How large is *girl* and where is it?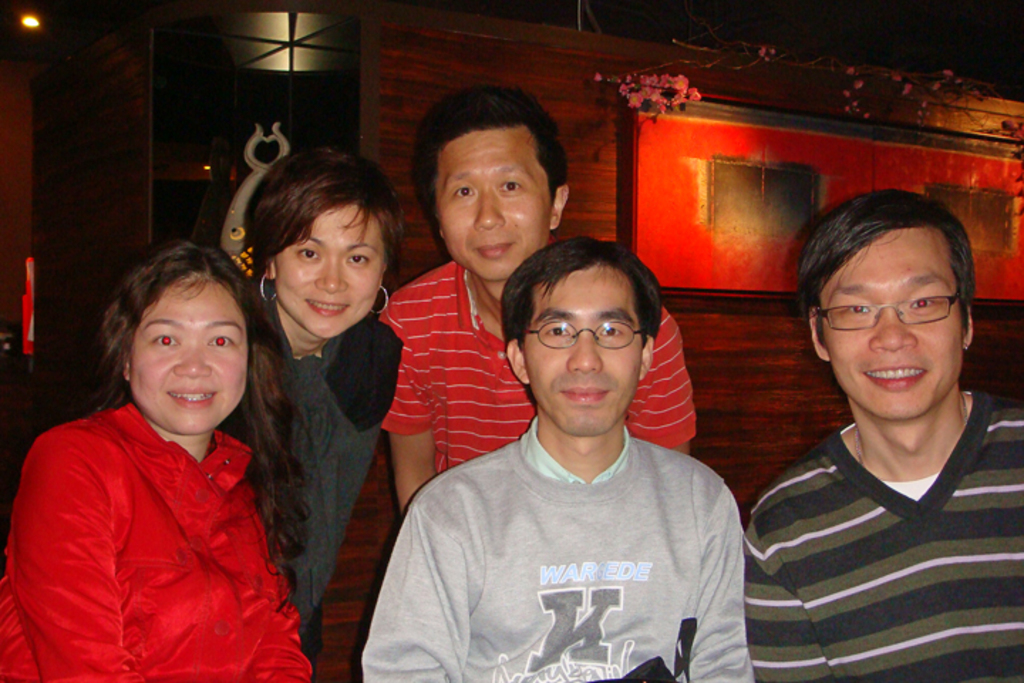
Bounding box: [247, 145, 405, 640].
